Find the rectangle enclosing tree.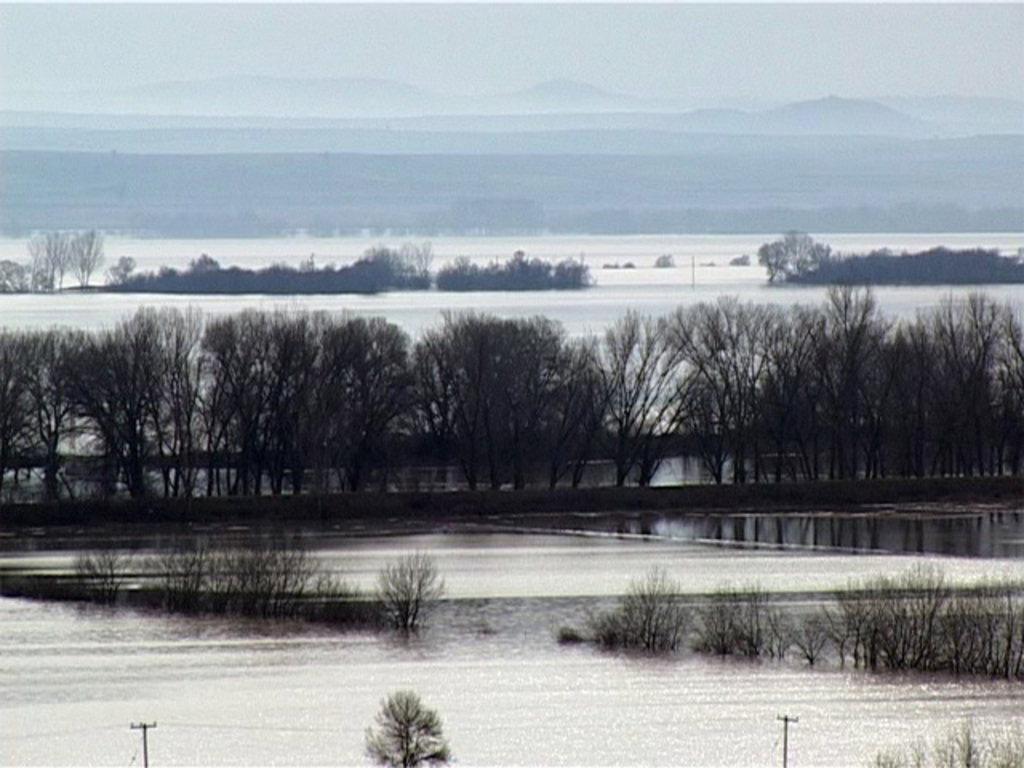
region(654, 288, 773, 477).
